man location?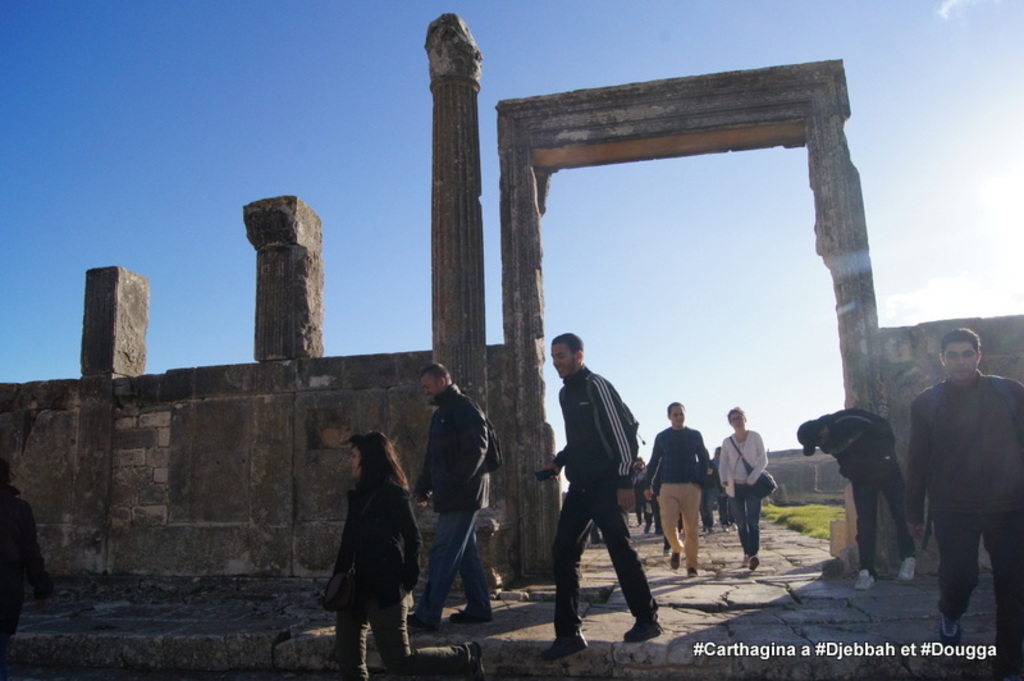
<bbox>797, 406, 919, 588</bbox>
